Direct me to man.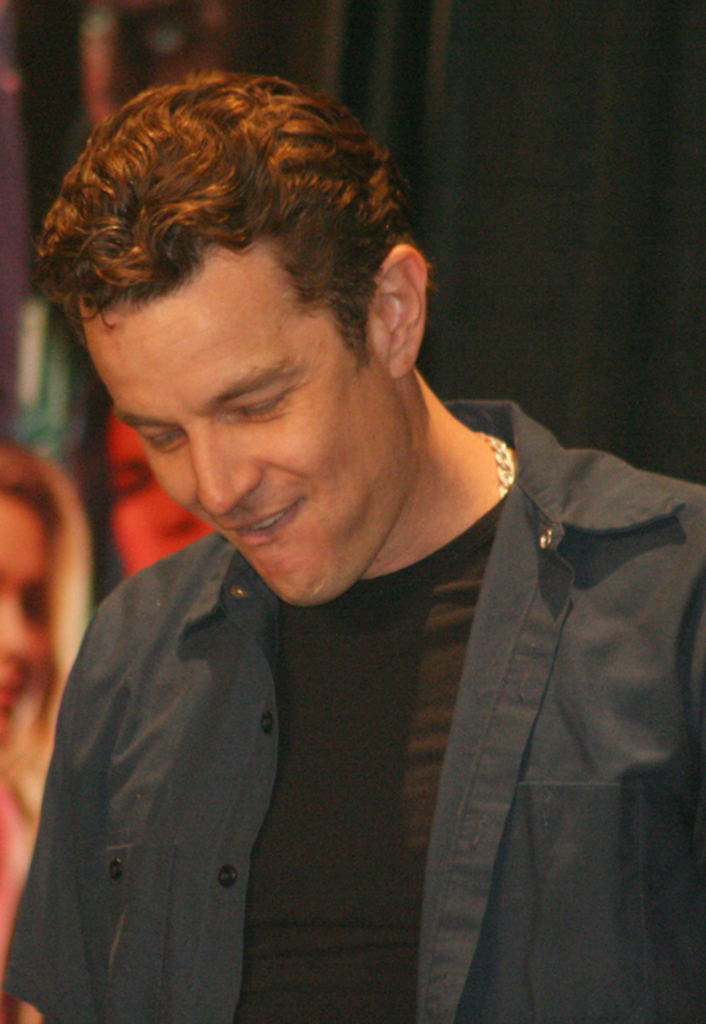
Direction: [0, 64, 705, 1023].
